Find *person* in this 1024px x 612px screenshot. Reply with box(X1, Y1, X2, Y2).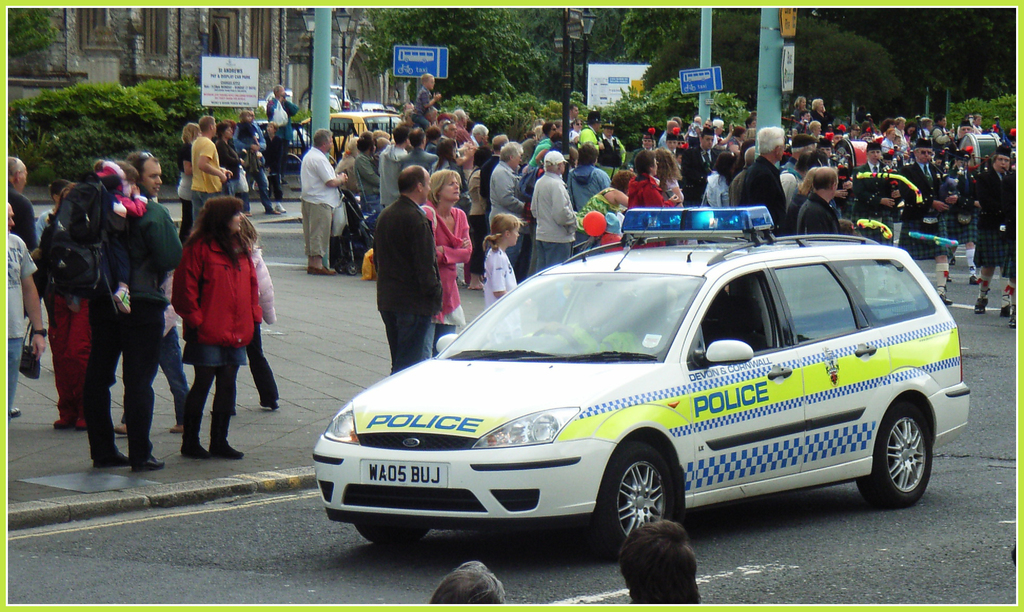
box(173, 190, 264, 457).
